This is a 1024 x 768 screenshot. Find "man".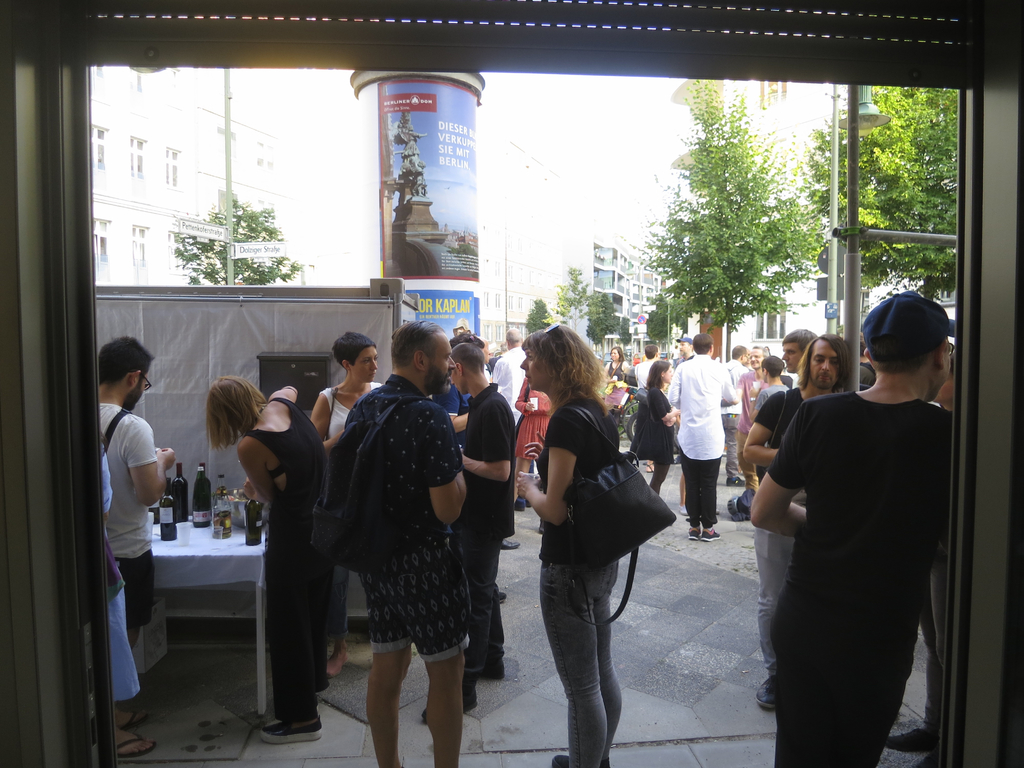
Bounding box: (737,328,850,710).
